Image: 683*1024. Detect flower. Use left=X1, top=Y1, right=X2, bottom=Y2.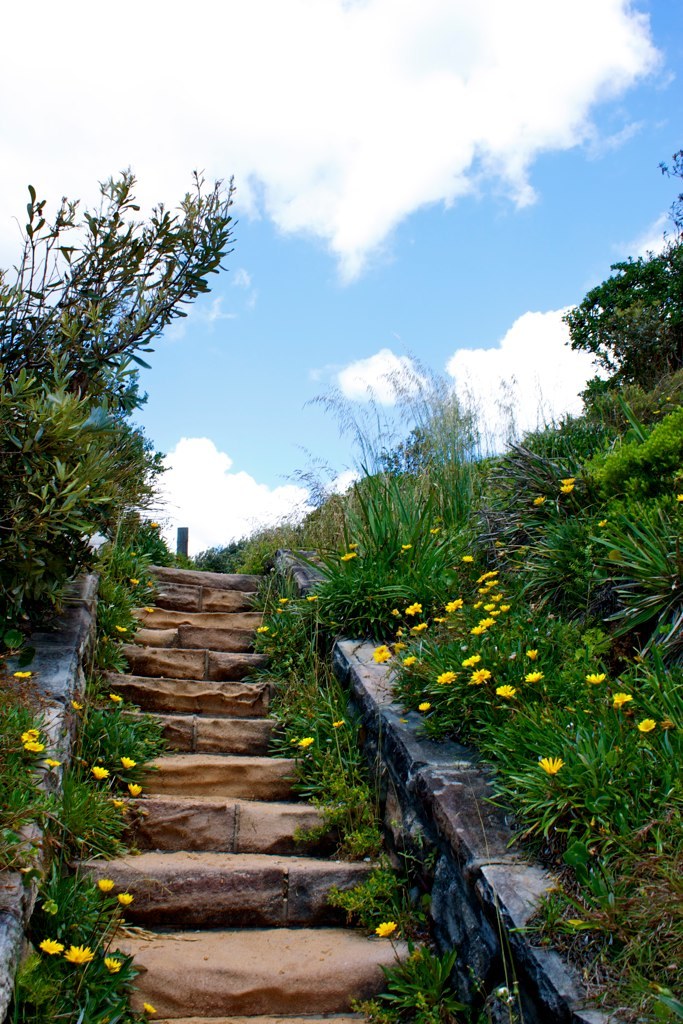
left=677, top=489, right=682, bottom=501.
